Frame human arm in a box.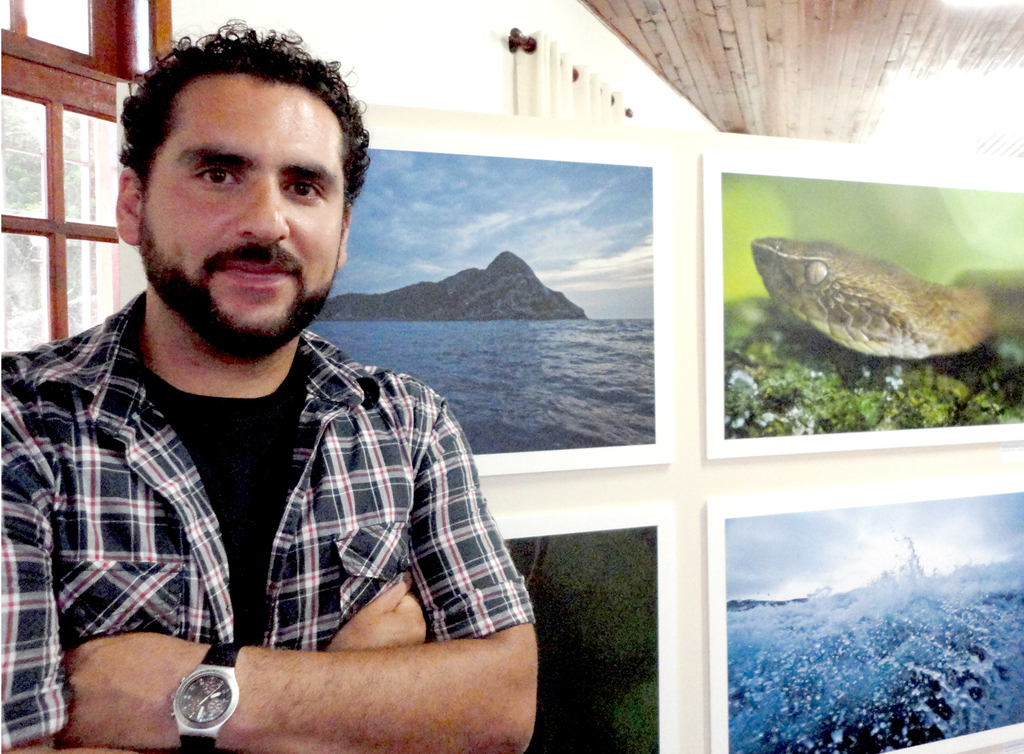
box(0, 349, 460, 753).
